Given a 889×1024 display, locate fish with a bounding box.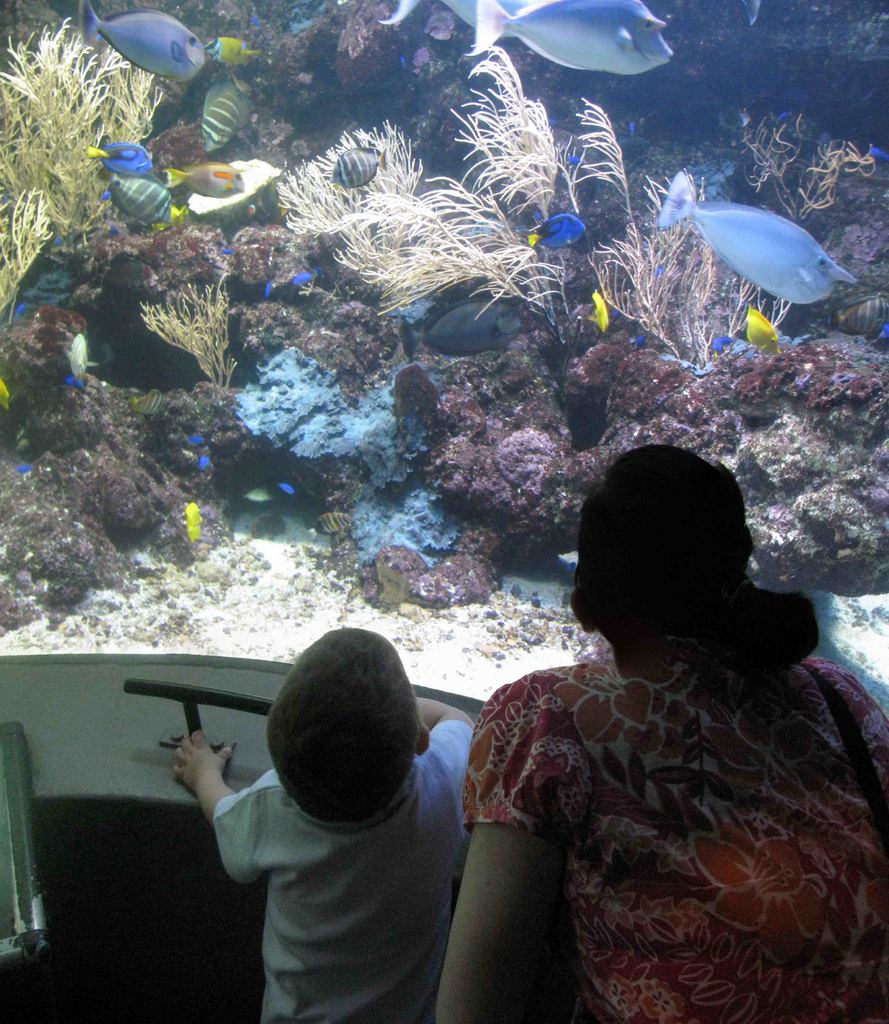
Located: locate(195, 77, 248, 158).
